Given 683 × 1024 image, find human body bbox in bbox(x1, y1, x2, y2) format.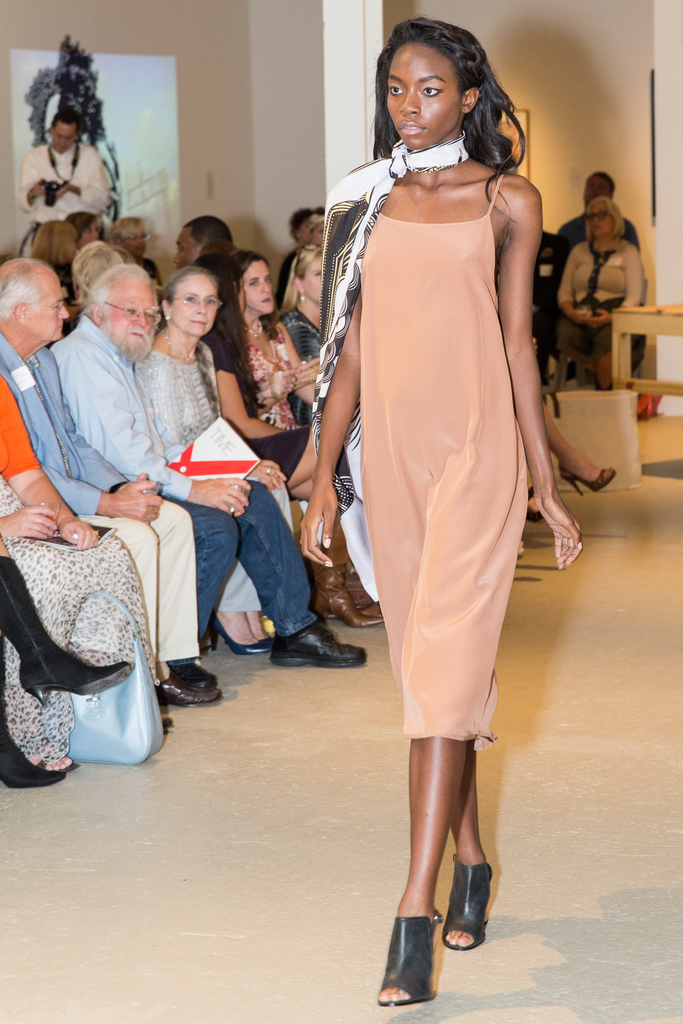
bbox(0, 563, 121, 781).
